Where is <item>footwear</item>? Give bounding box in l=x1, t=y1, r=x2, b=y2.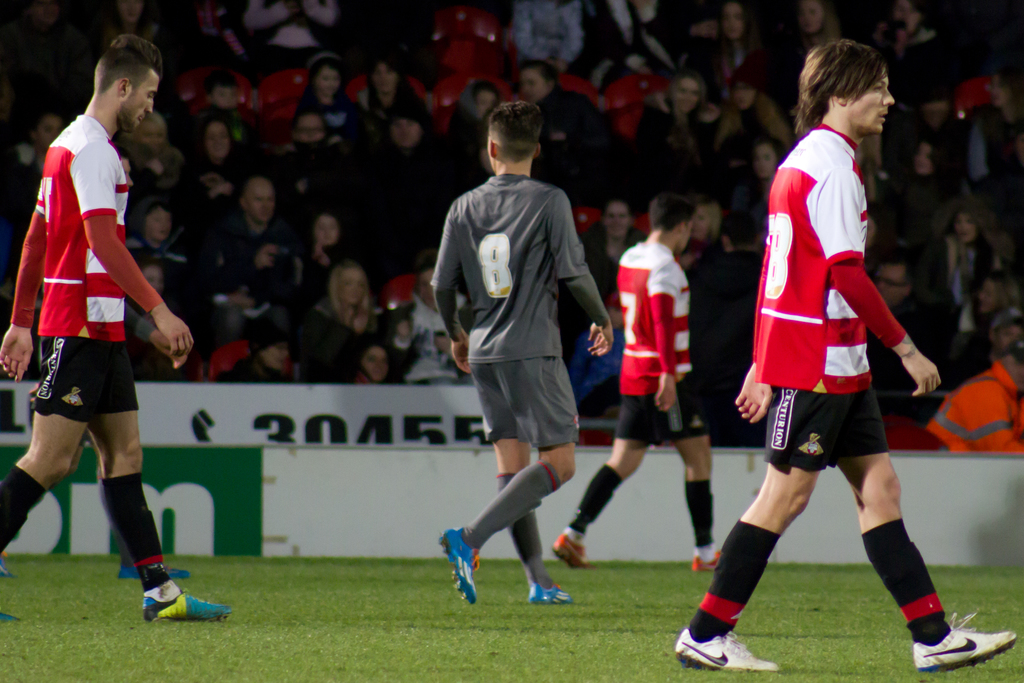
l=690, t=550, r=723, b=572.
